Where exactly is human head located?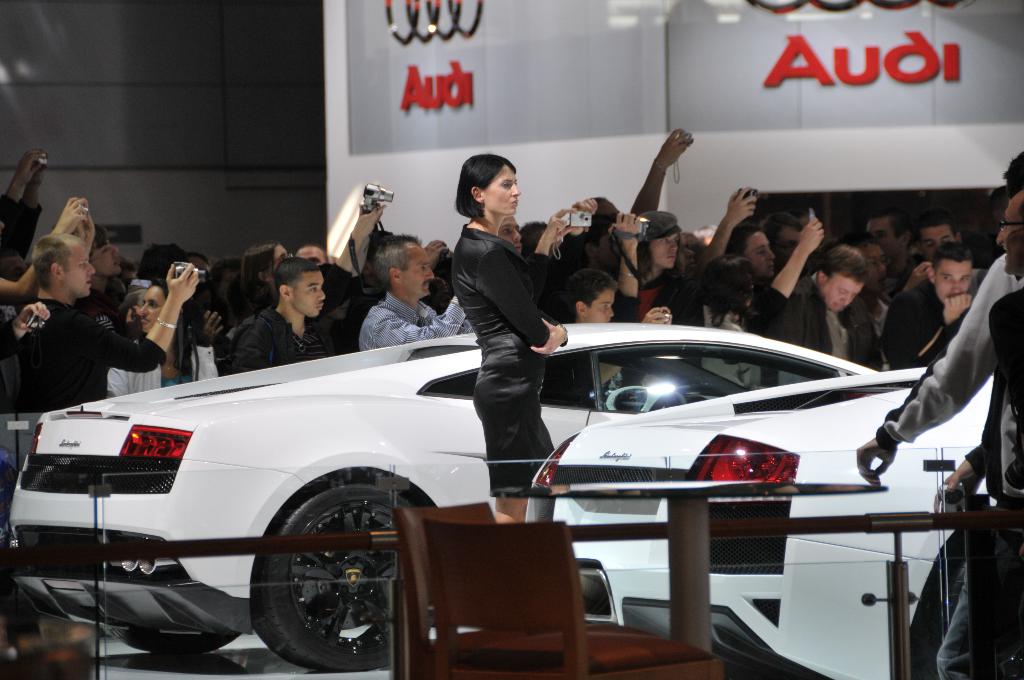
Its bounding box is (458, 152, 532, 220).
